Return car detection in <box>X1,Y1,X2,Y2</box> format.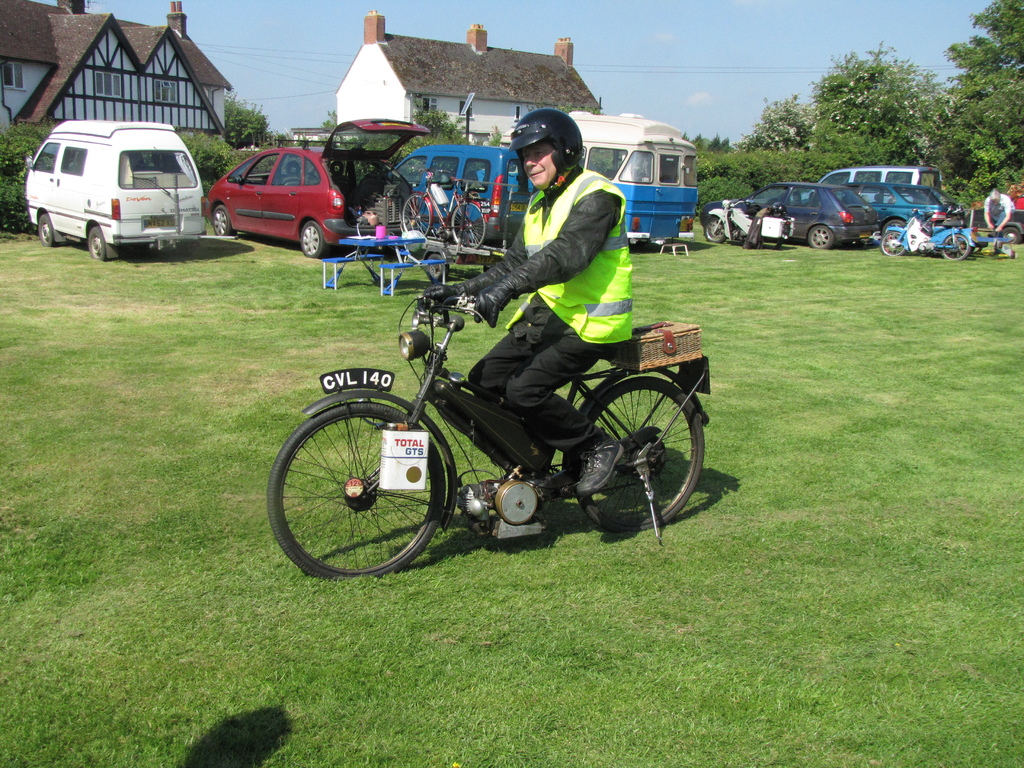
<box>200,118,431,253</box>.
